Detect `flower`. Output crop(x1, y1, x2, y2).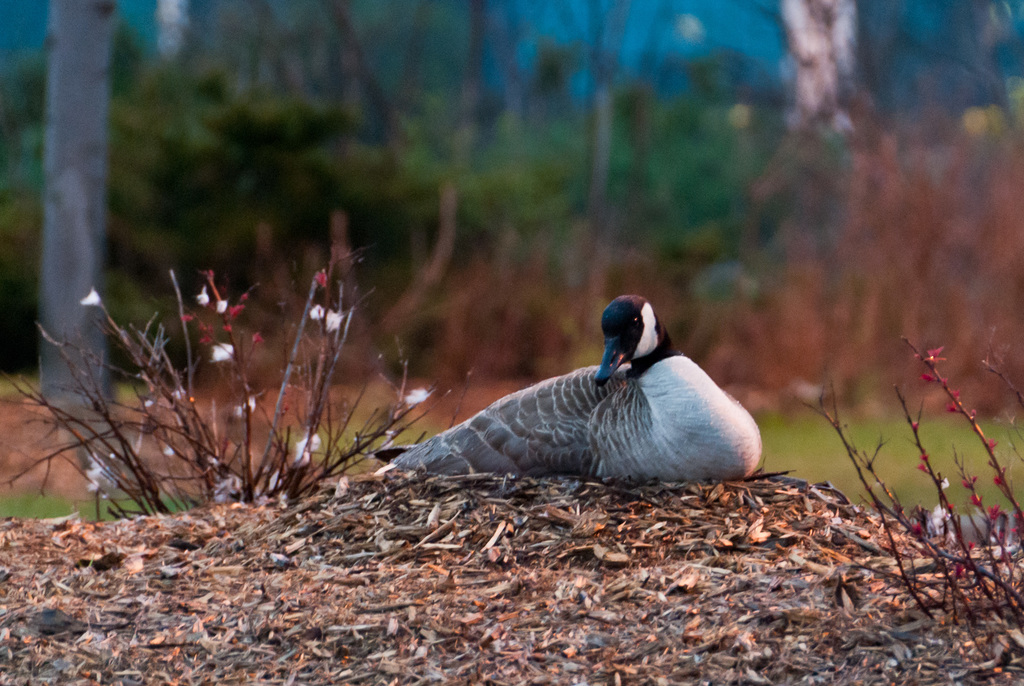
crop(81, 455, 117, 509).
